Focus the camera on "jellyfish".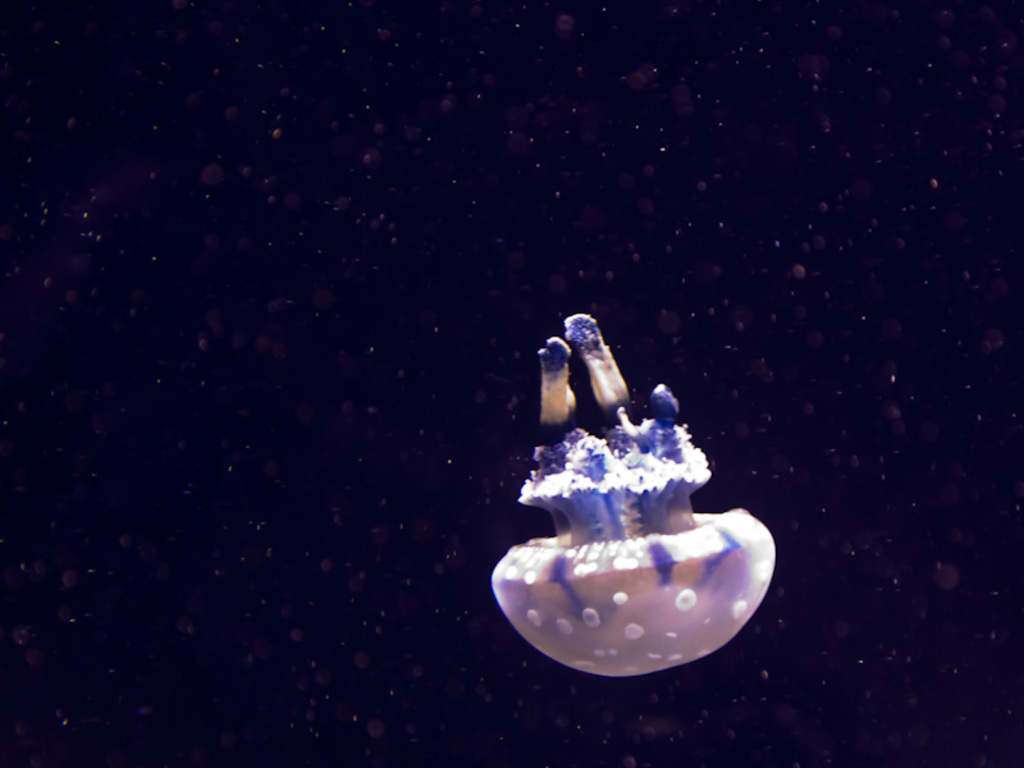
Focus region: (489, 307, 777, 680).
